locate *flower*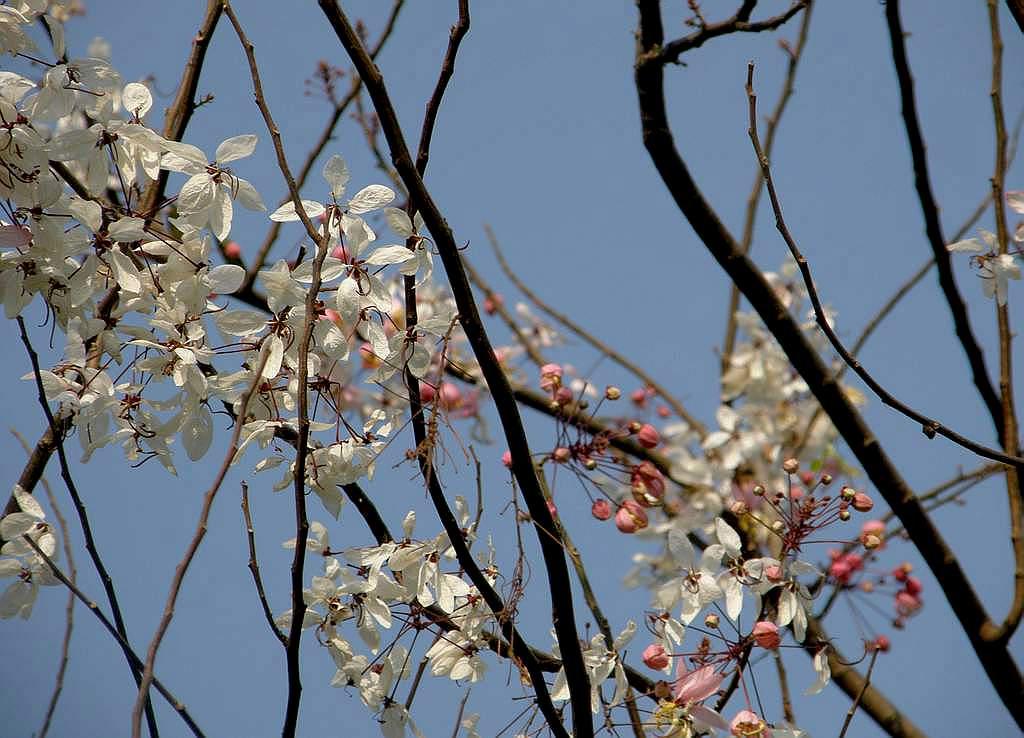
(left=942, top=230, right=1022, bottom=306)
